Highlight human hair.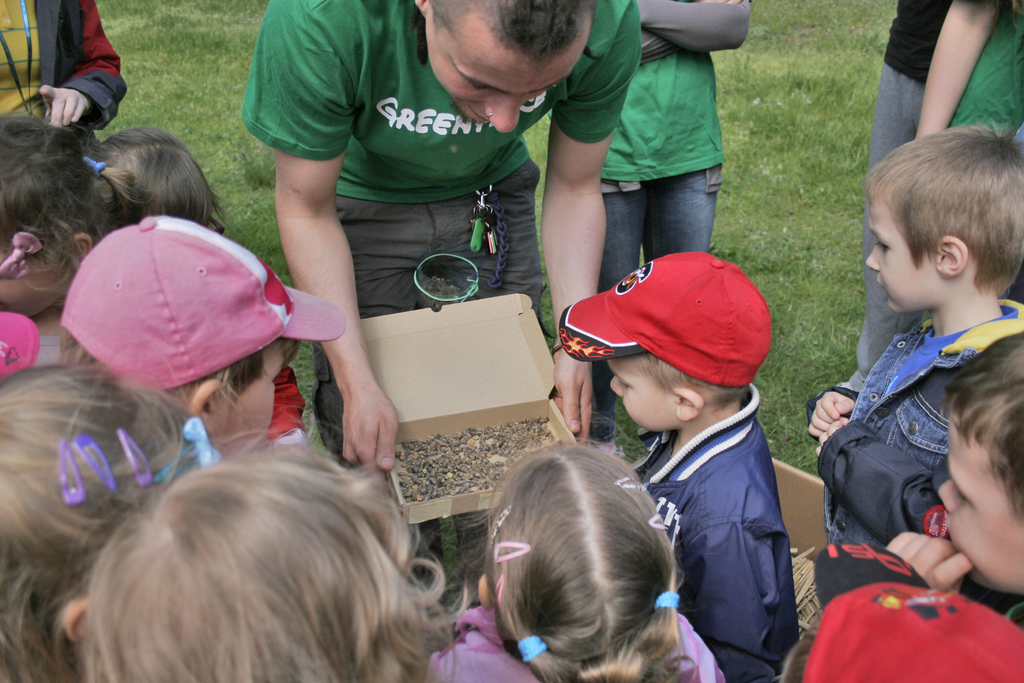
Highlighted region: [0, 366, 228, 678].
